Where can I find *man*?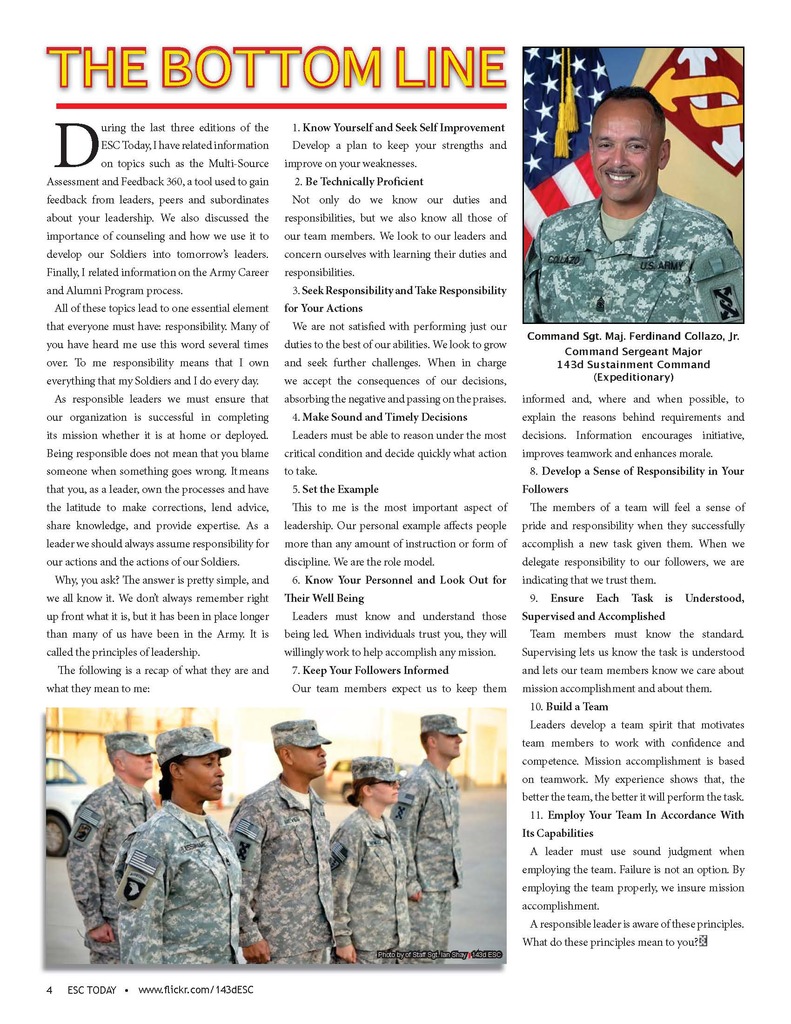
You can find it at BBox(522, 85, 753, 325).
